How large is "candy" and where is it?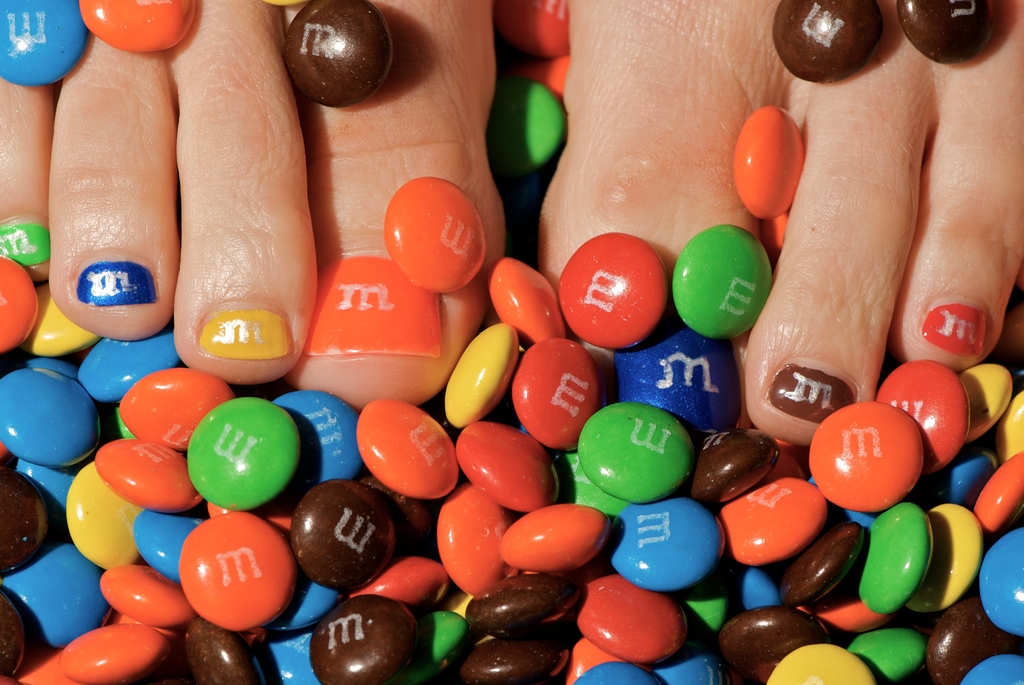
Bounding box: (284, 0, 394, 107).
